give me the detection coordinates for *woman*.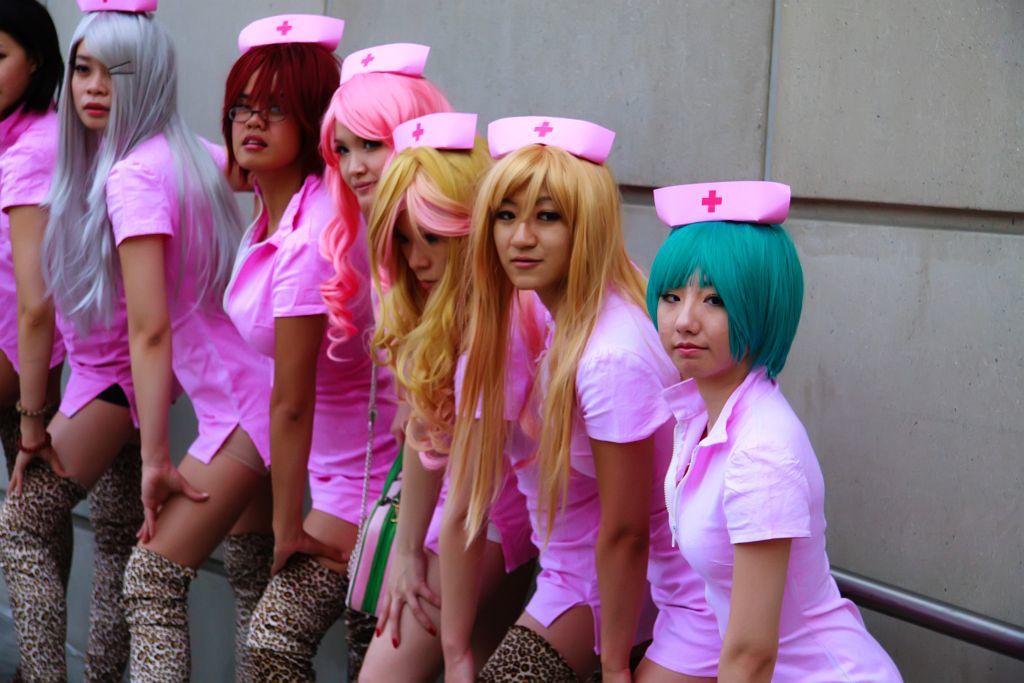
{"x1": 295, "y1": 44, "x2": 453, "y2": 682}.
